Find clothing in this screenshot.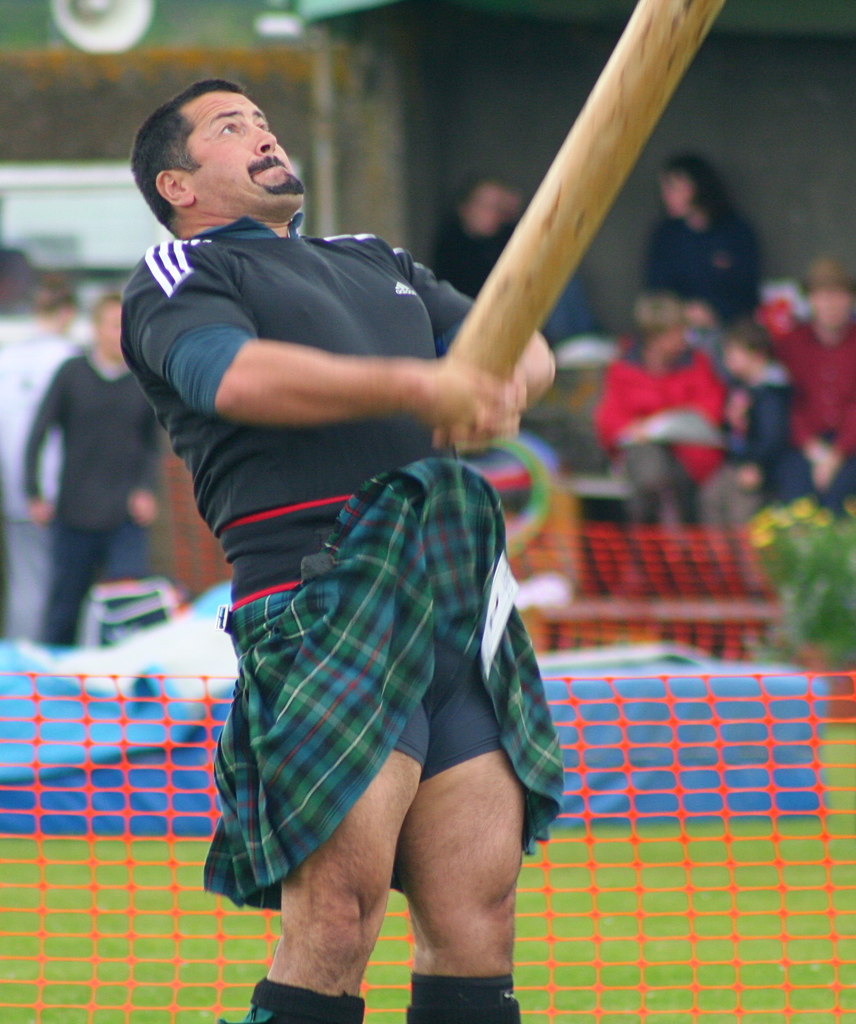
The bounding box for clothing is crop(594, 358, 718, 535).
